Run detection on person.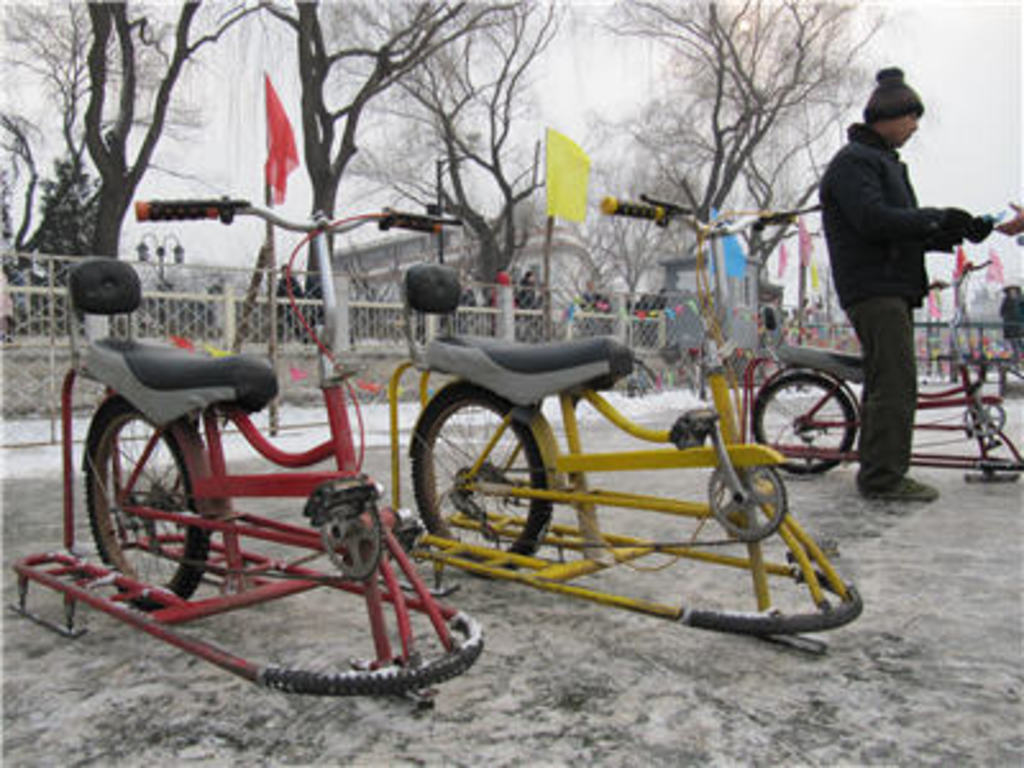
Result: (993, 197, 1021, 246).
